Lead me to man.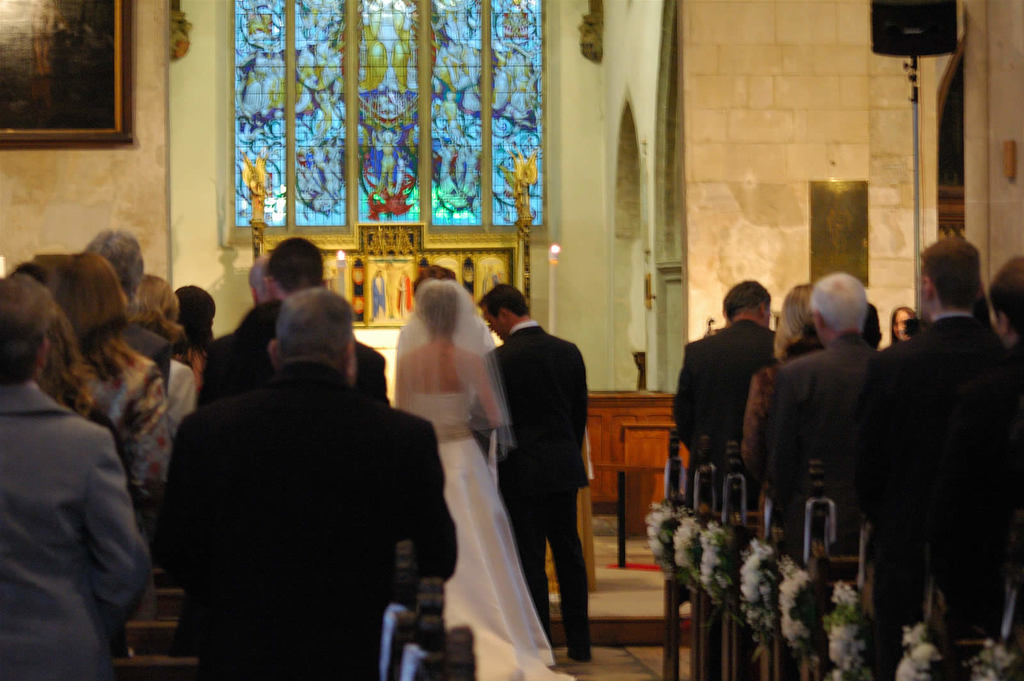
Lead to left=674, top=277, right=779, bottom=479.
